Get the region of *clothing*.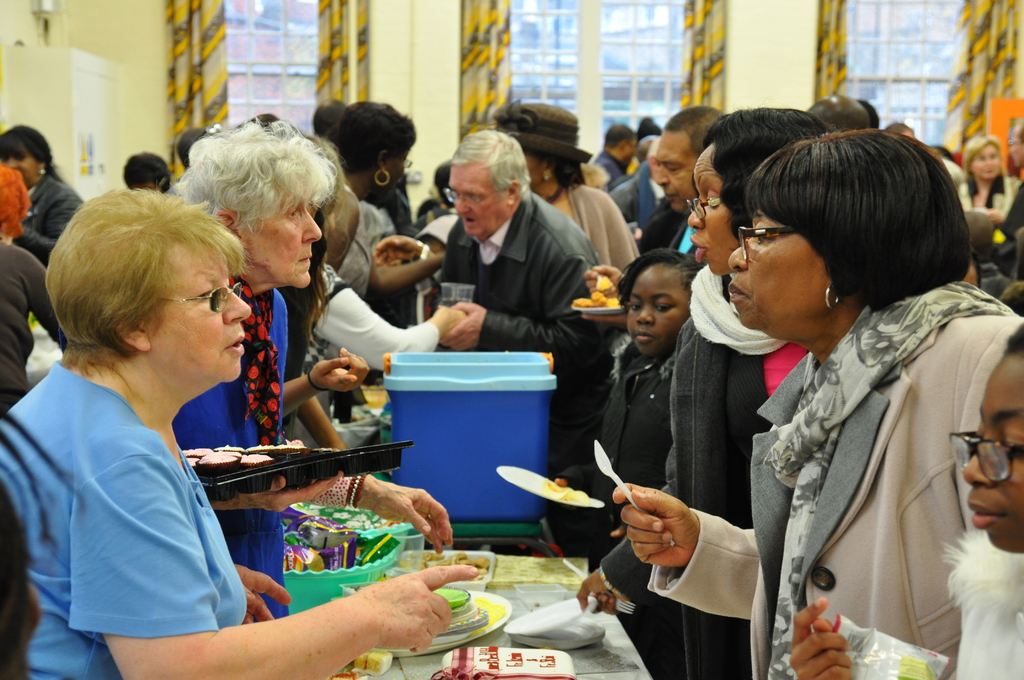
detection(180, 282, 296, 615).
